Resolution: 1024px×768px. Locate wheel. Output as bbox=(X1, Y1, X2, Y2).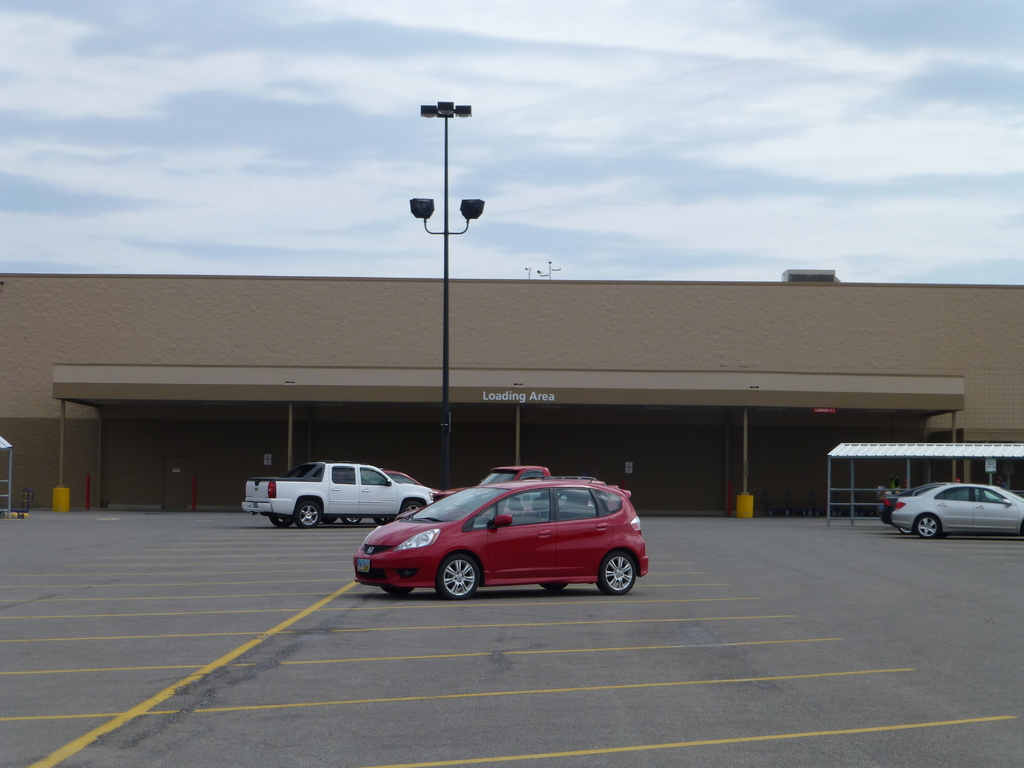
bbox=(294, 497, 318, 526).
